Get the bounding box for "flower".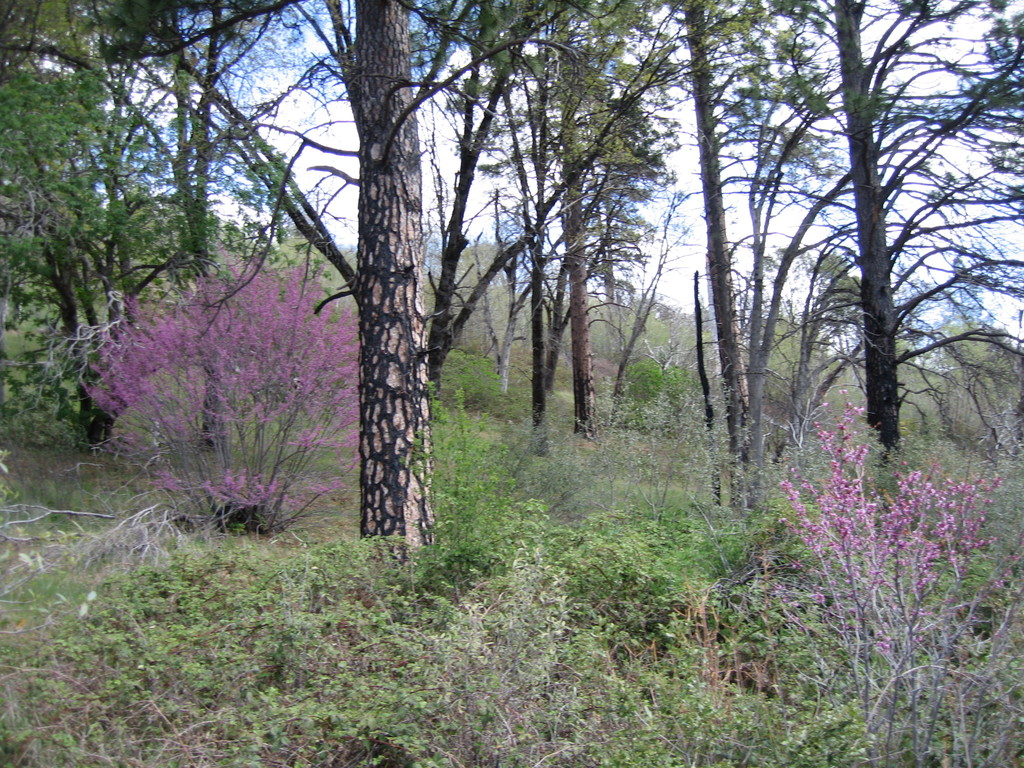
x1=897, y1=472, x2=906, y2=483.
